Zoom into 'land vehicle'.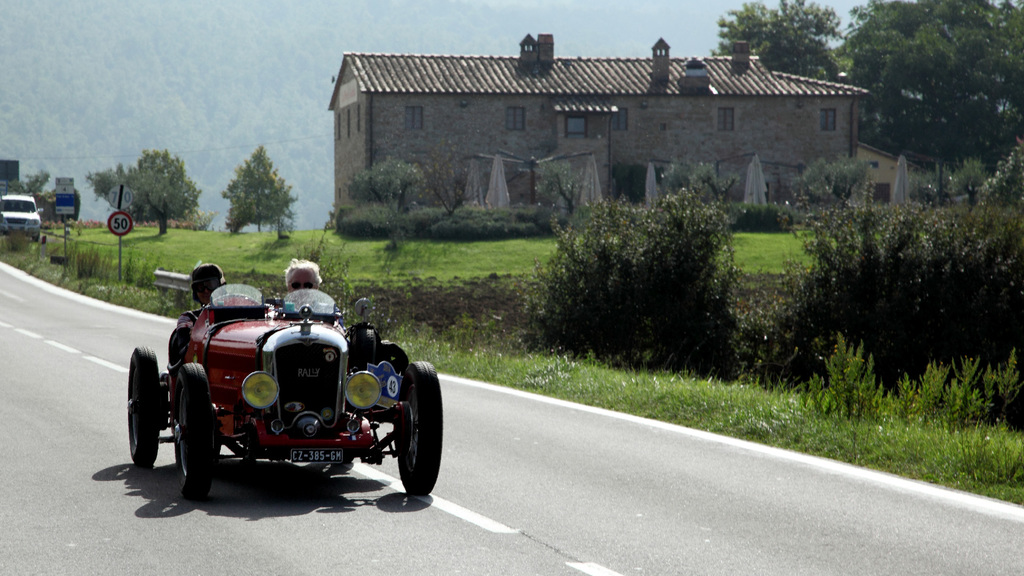
Zoom target: x1=122 y1=284 x2=445 y2=499.
